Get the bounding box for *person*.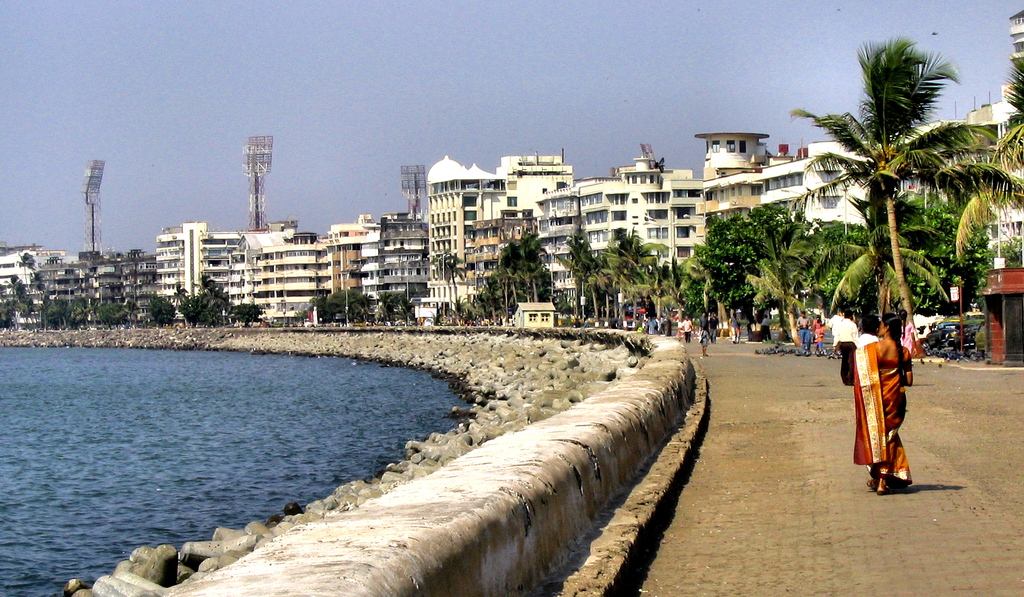
x1=829, y1=306, x2=857, y2=391.
